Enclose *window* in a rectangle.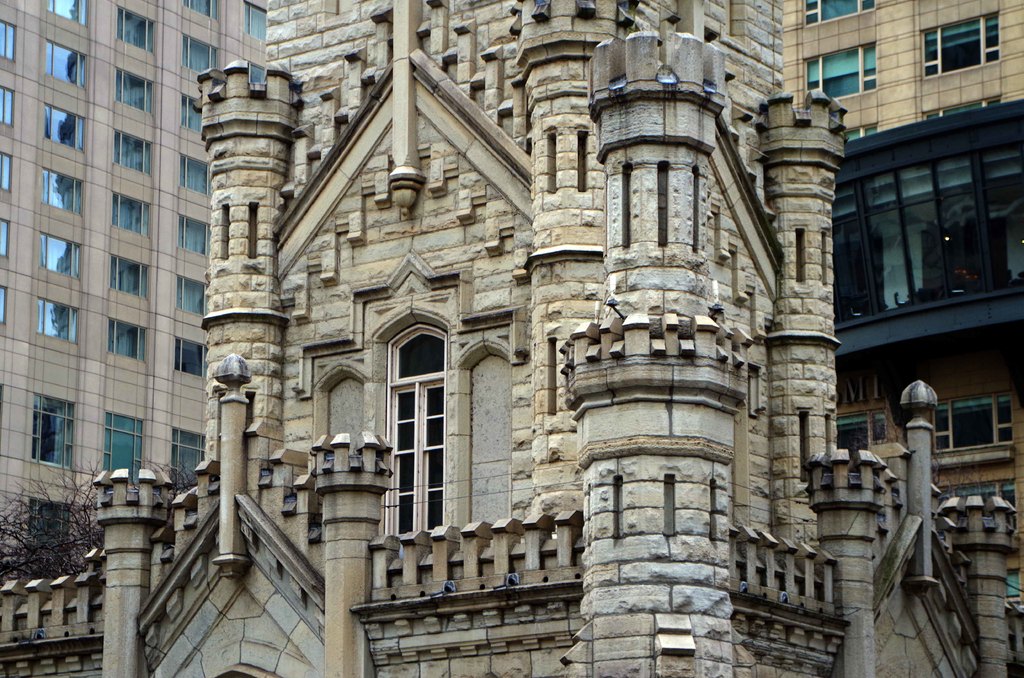
box=[182, 35, 216, 69].
